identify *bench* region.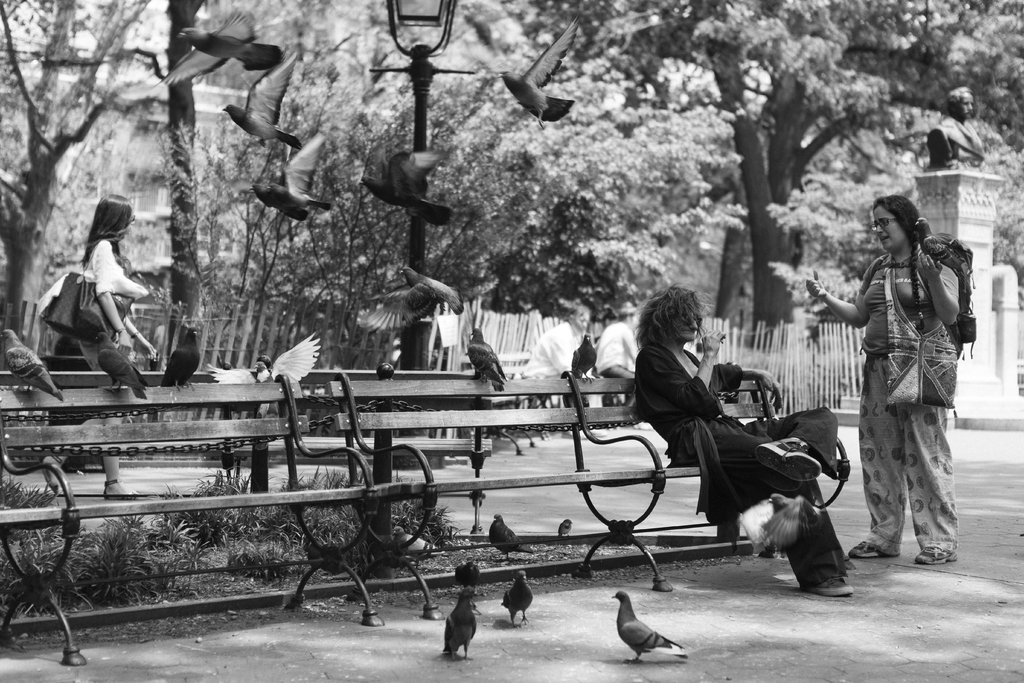
Region: (x1=0, y1=355, x2=856, y2=670).
